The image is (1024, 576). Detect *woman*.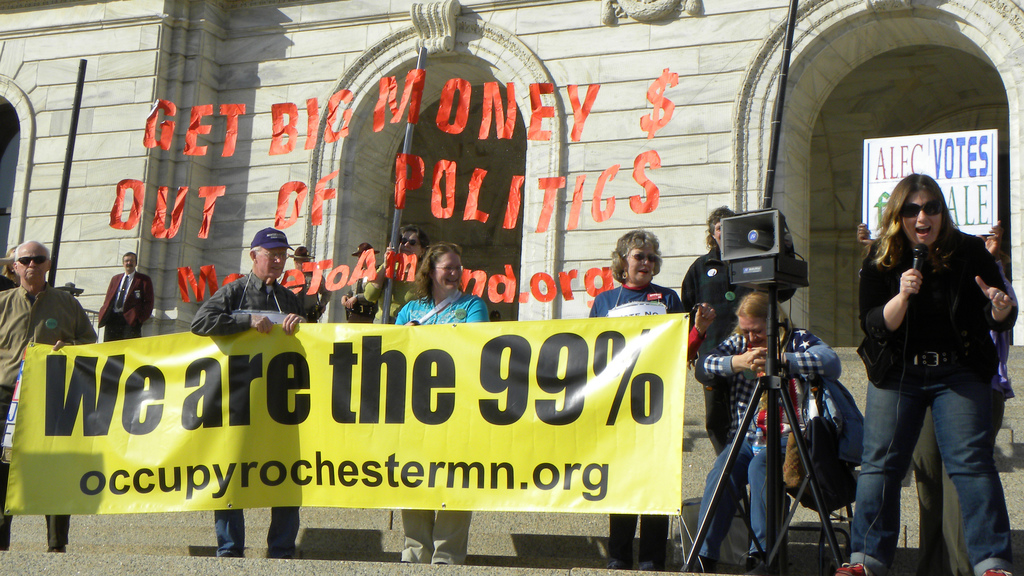
Detection: 691, 285, 842, 575.
